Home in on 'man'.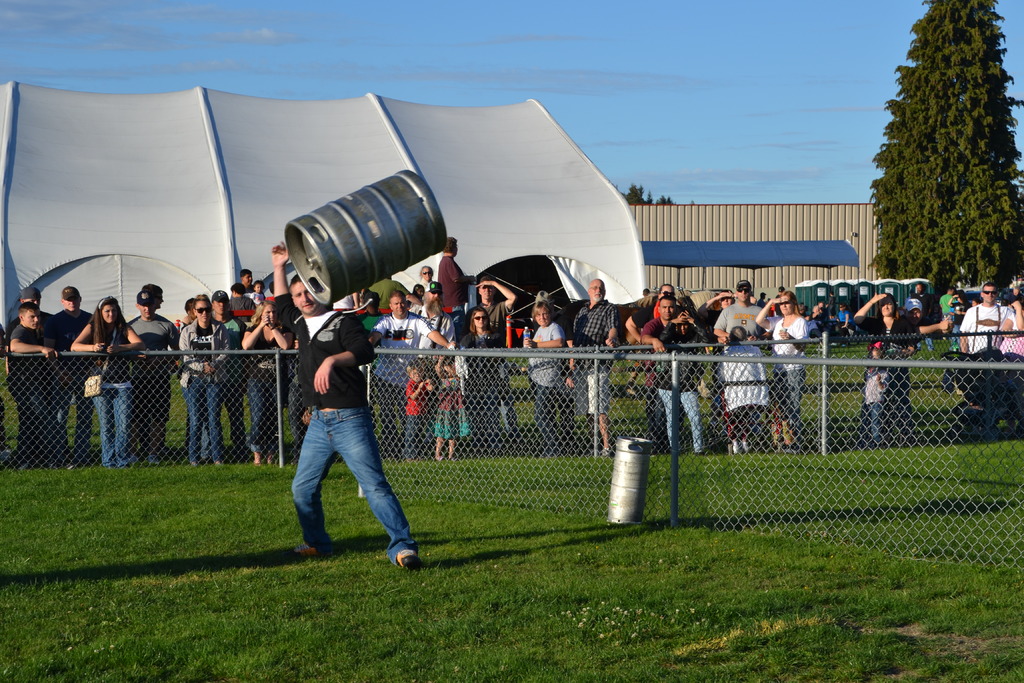
Homed in at 465/276/520/442.
